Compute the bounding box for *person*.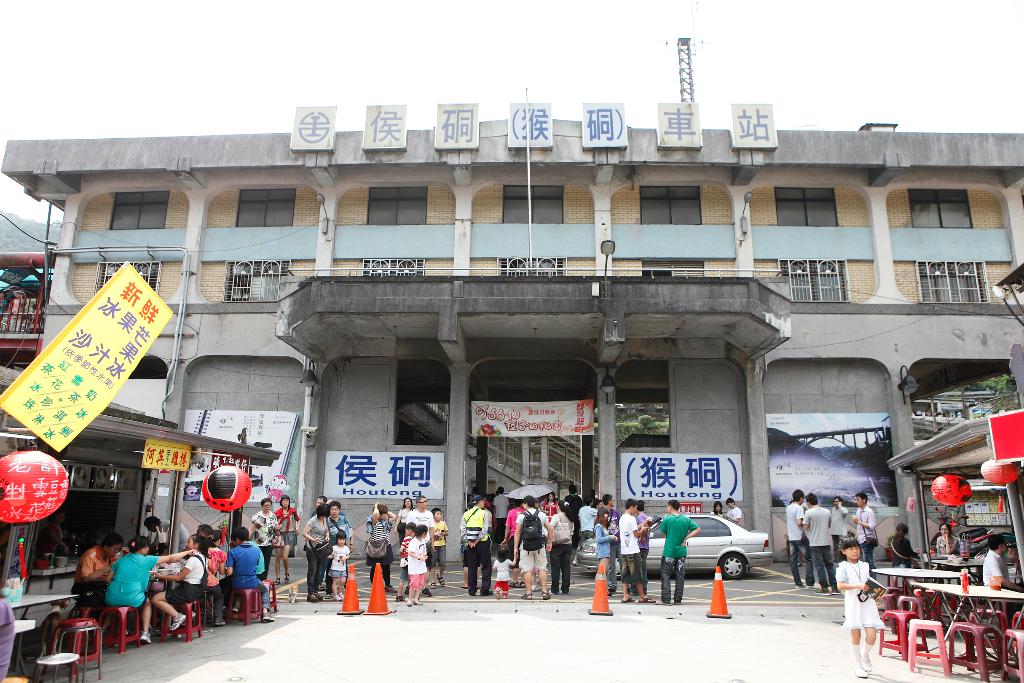
0:595:19:682.
